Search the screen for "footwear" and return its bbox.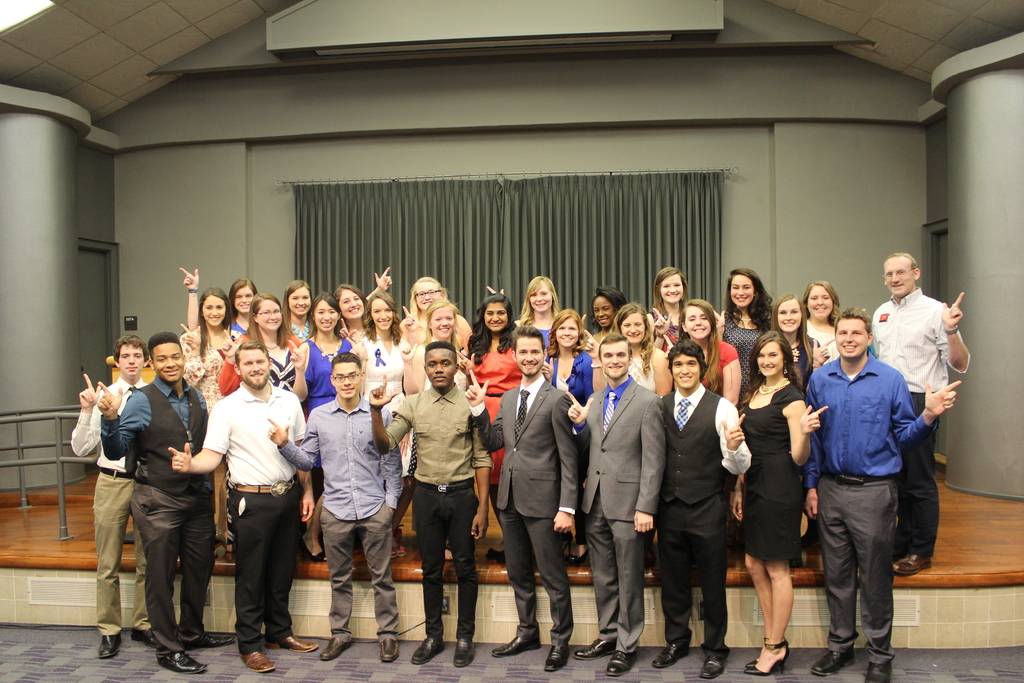
Found: left=891, top=554, right=931, bottom=575.
